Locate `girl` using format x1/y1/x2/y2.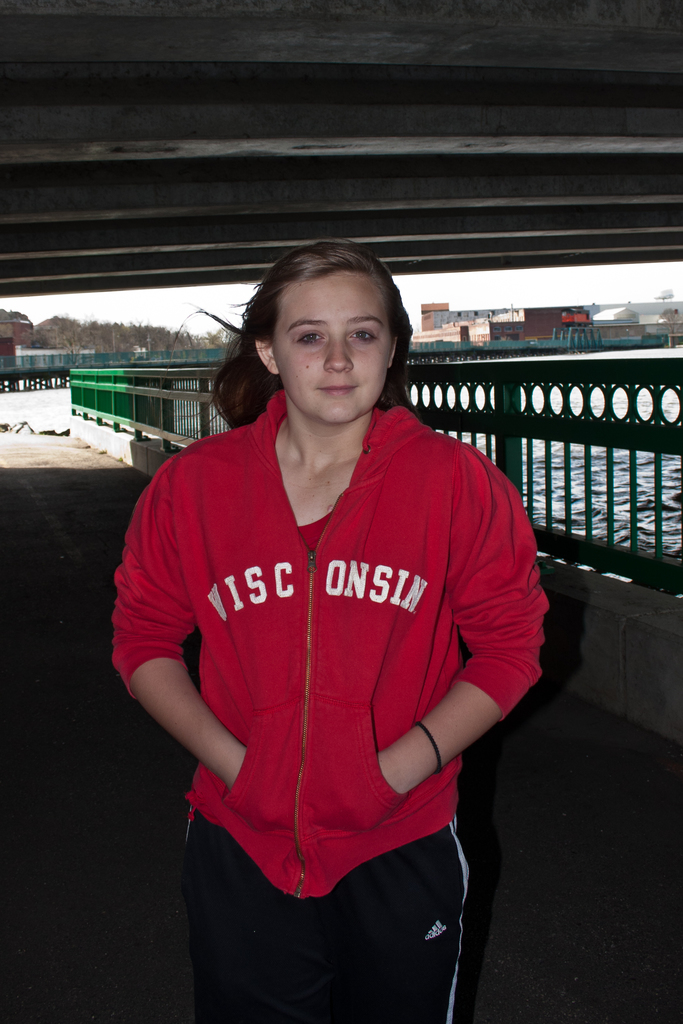
106/239/547/1023.
